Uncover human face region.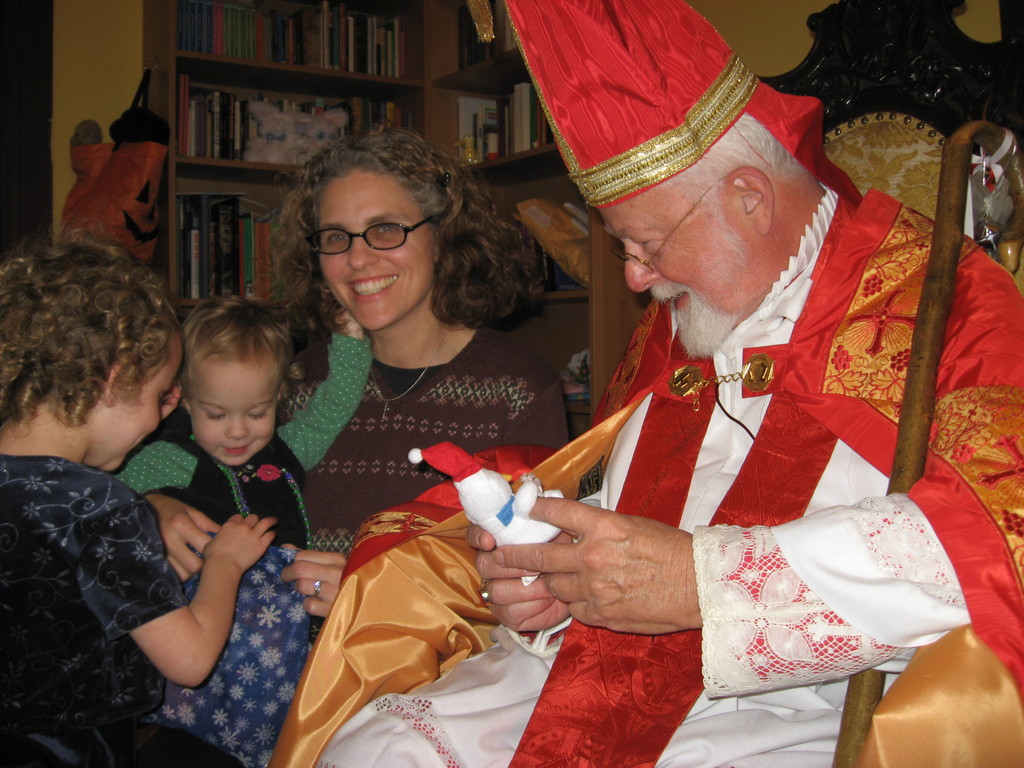
Uncovered: bbox(90, 339, 185, 471).
